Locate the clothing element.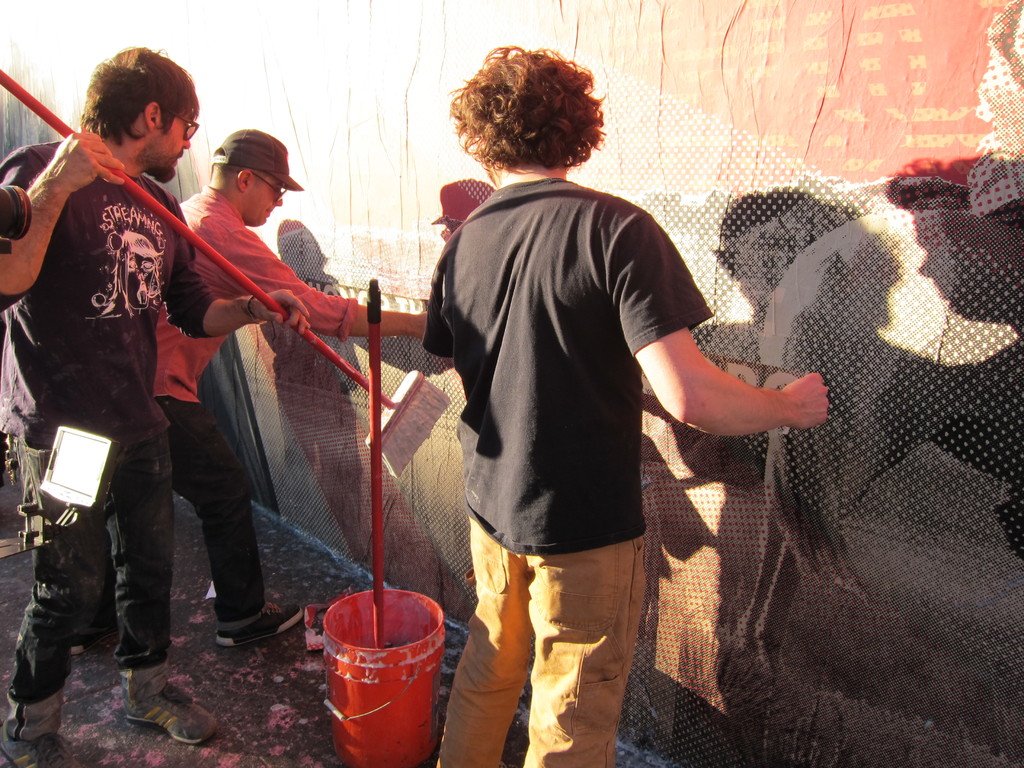
Element bbox: BBox(433, 180, 708, 767).
